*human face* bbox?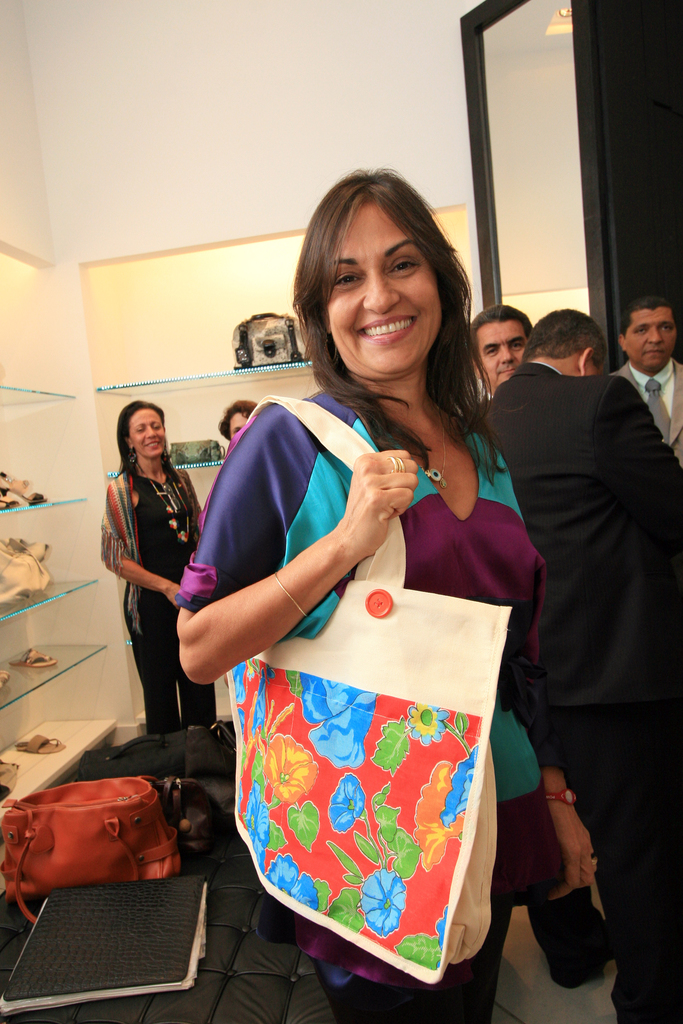
l=331, t=202, r=441, b=373
